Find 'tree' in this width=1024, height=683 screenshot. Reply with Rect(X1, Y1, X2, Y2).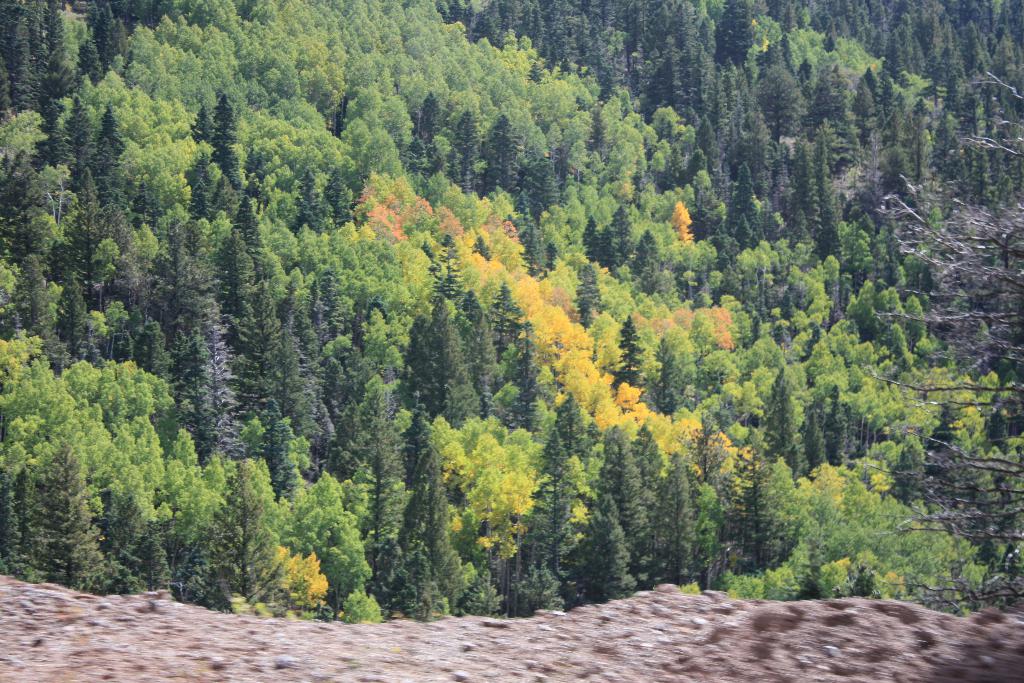
Rect(568, 492, 626, 600).
